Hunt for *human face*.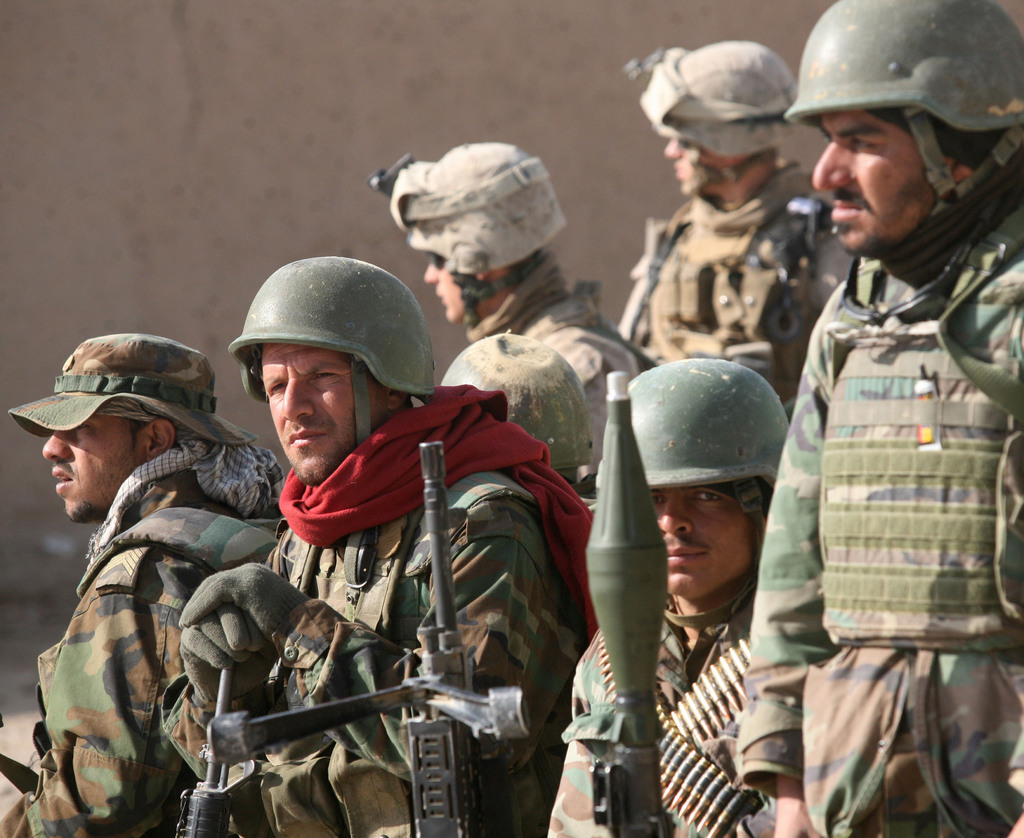
Hunted down at x1=264, y1=342, x2=374, y2=487.
